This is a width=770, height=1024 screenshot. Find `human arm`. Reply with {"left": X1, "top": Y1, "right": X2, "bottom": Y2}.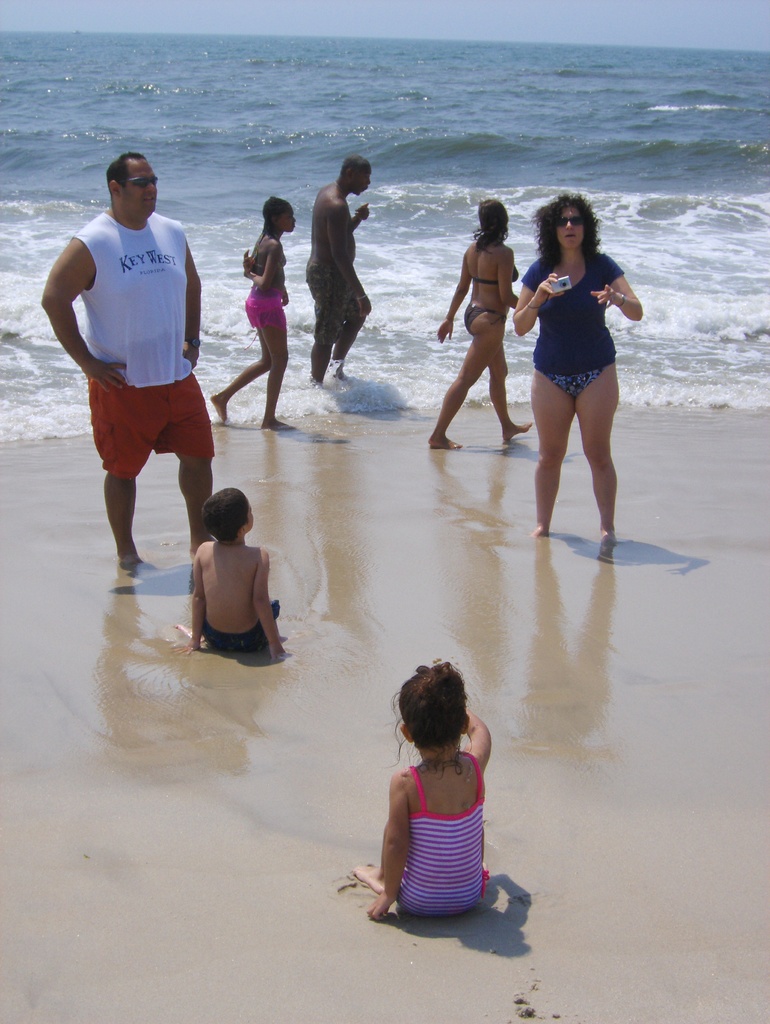
{"left": 186, "top": 545, "right": 205, "bottom": 652}.
